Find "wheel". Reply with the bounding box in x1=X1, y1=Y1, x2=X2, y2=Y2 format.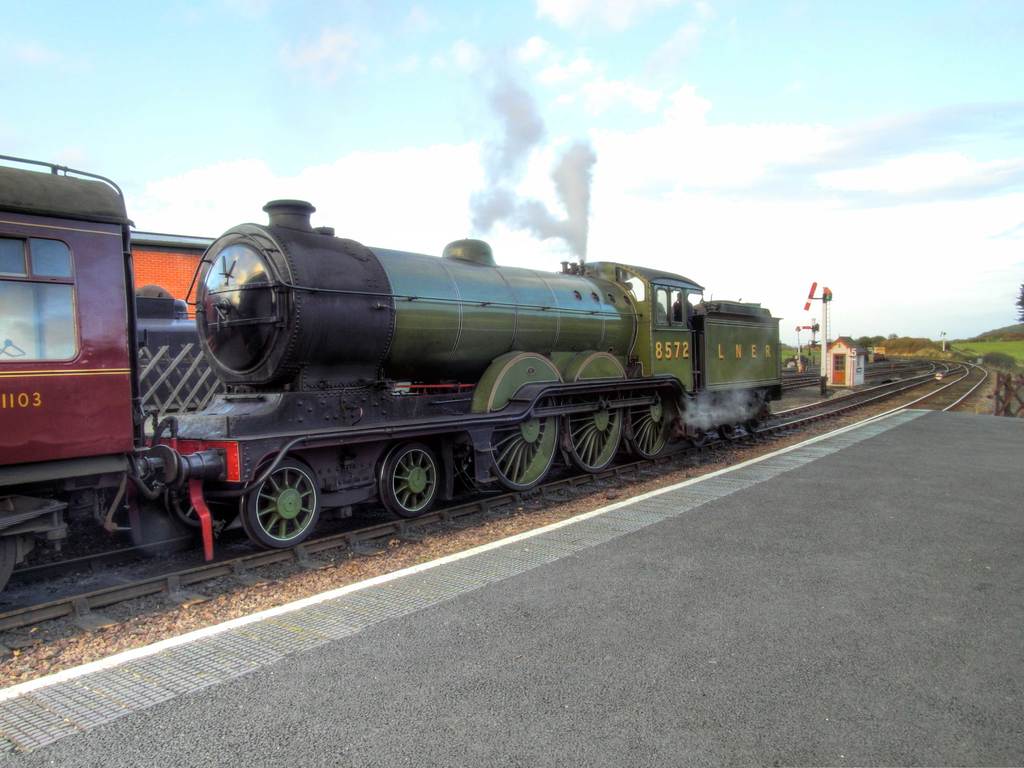
x1=385, y1=443, x2=438, y2=516.
